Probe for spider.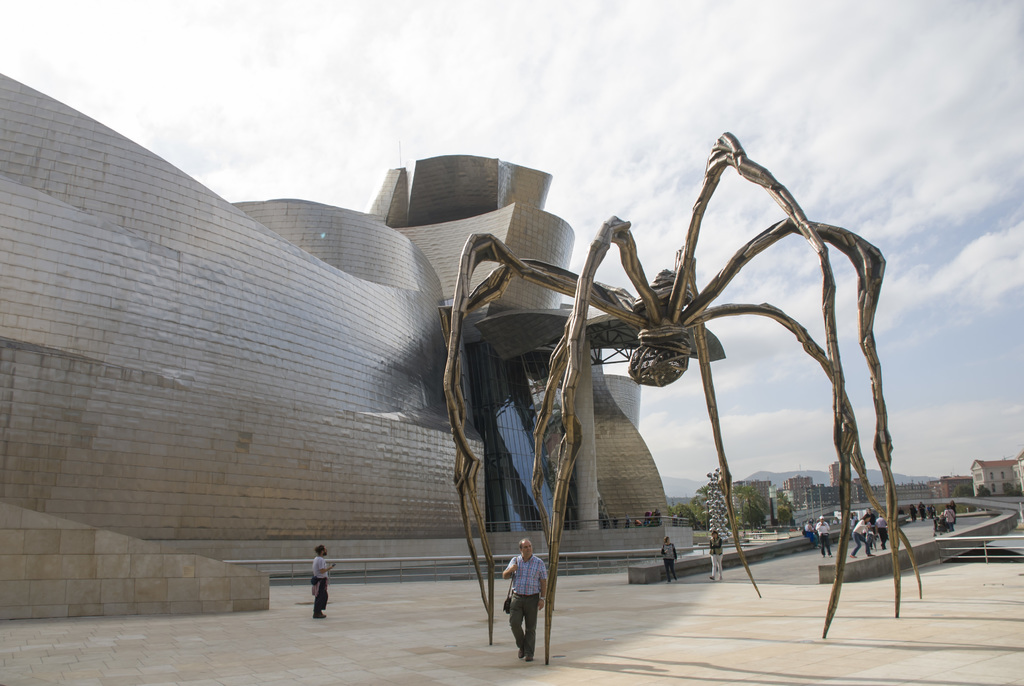
Probe result: bbox(436, 125, 925, 669).
